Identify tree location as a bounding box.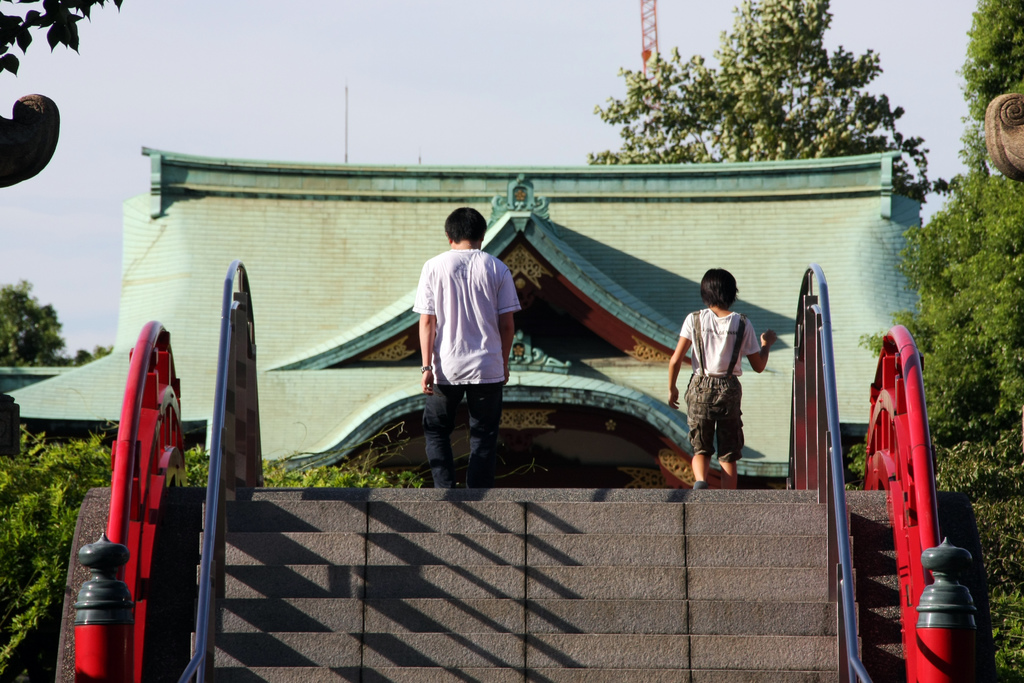
0/270/65/365.
